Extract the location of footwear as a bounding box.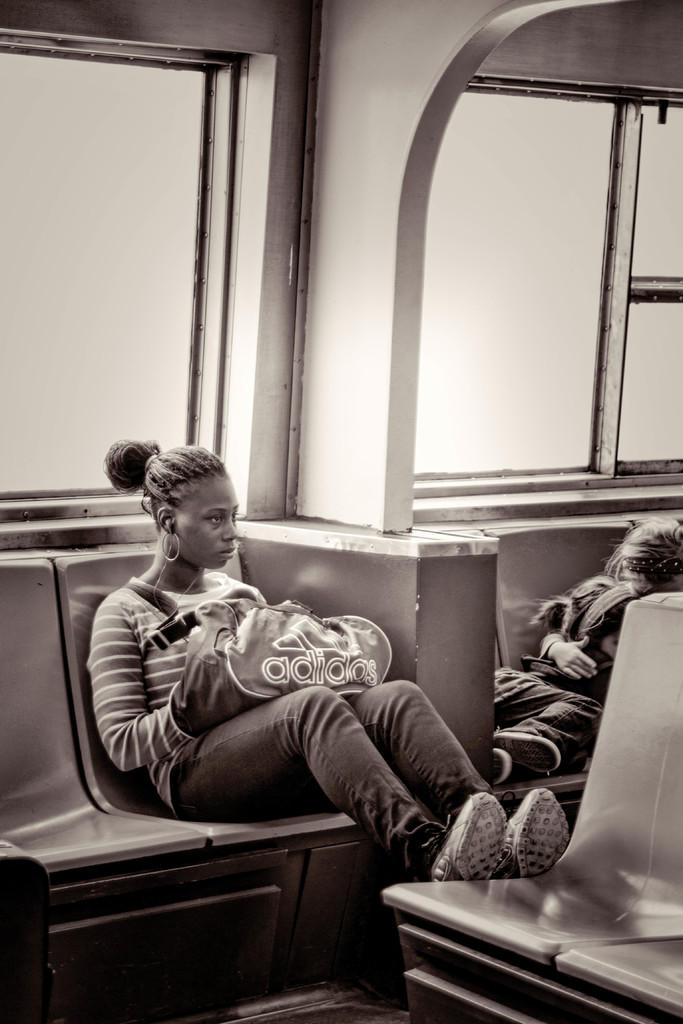
l=432, t=790, r=507, b=877.
